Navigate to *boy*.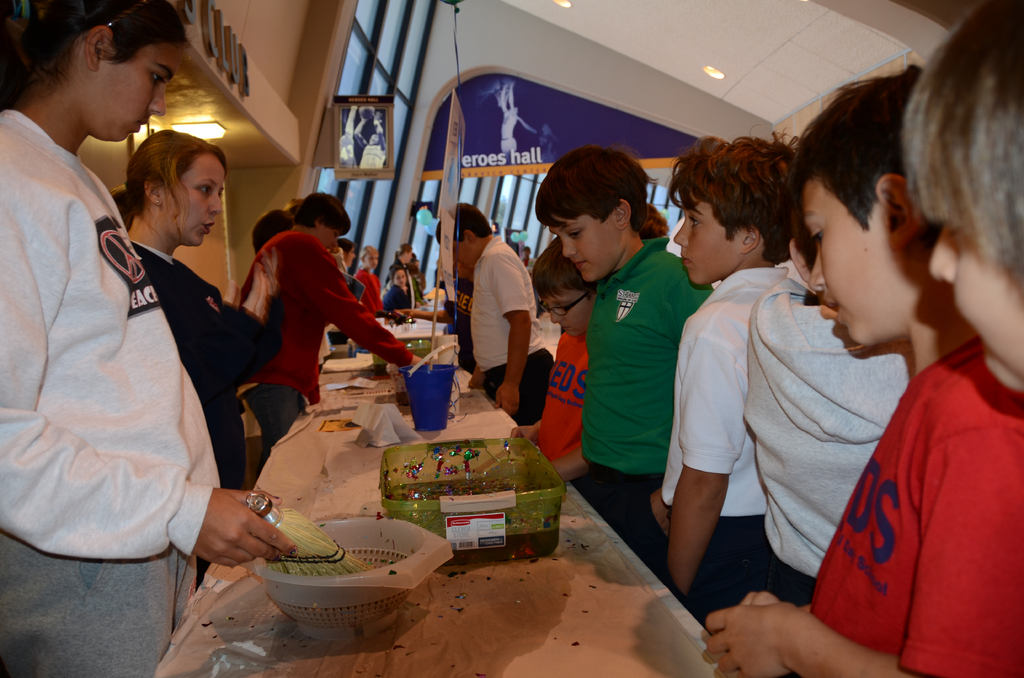
Navigation target: select_region(526, 166, 722, 547).
